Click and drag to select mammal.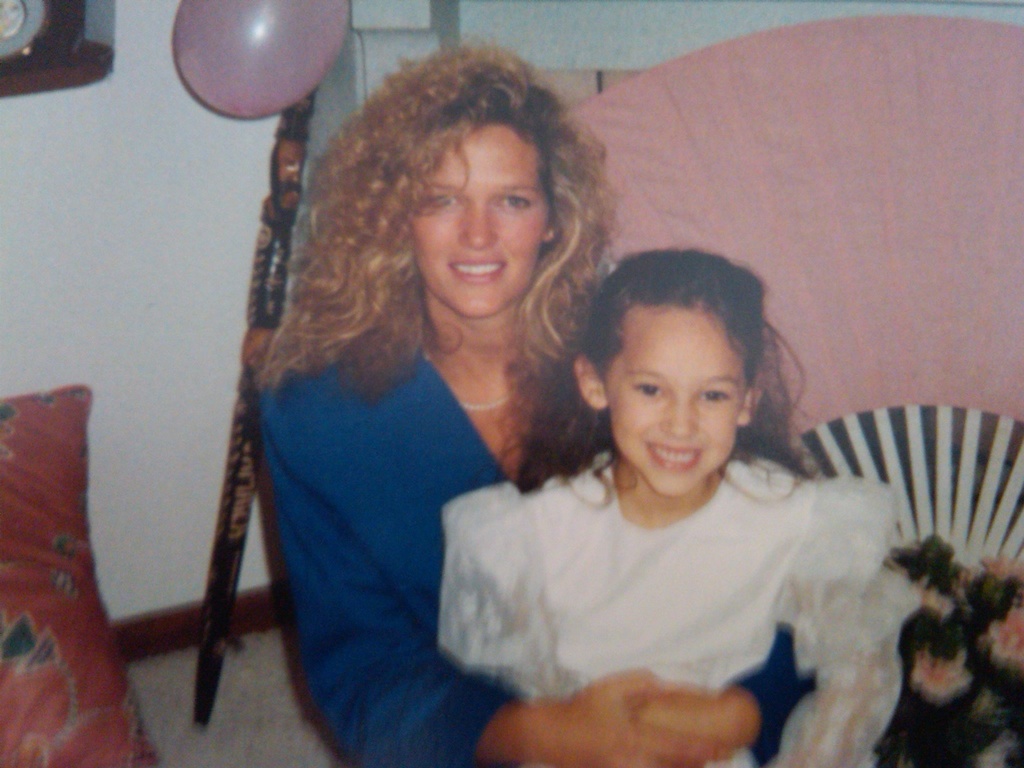
Selection: <bbox>438, 249, 904, 767</bbox>.
